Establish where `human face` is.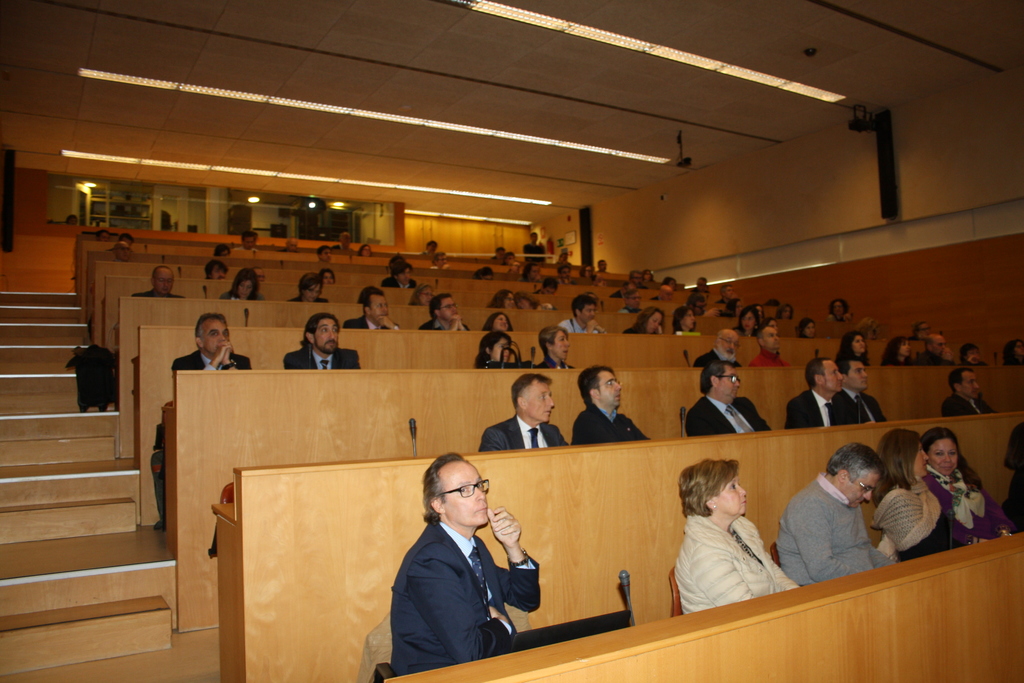
Established at x1=440 y1=295 x2=460 y2=319.
